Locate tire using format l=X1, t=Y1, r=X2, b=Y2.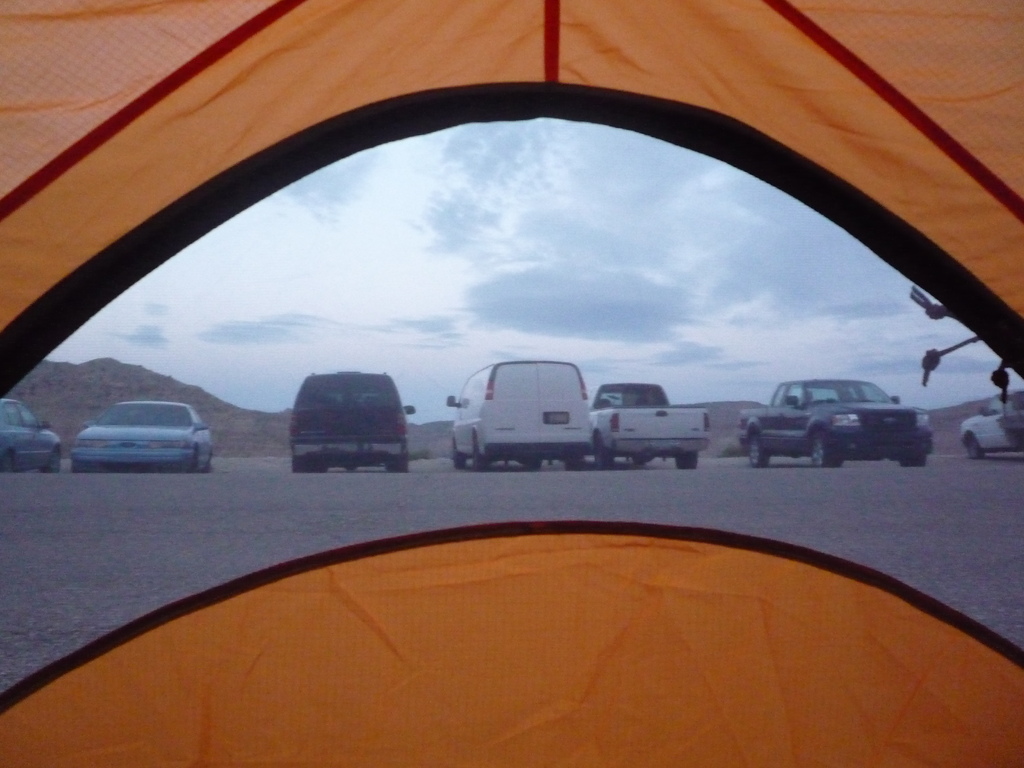
l=293, t=456, r=306, b=471.
